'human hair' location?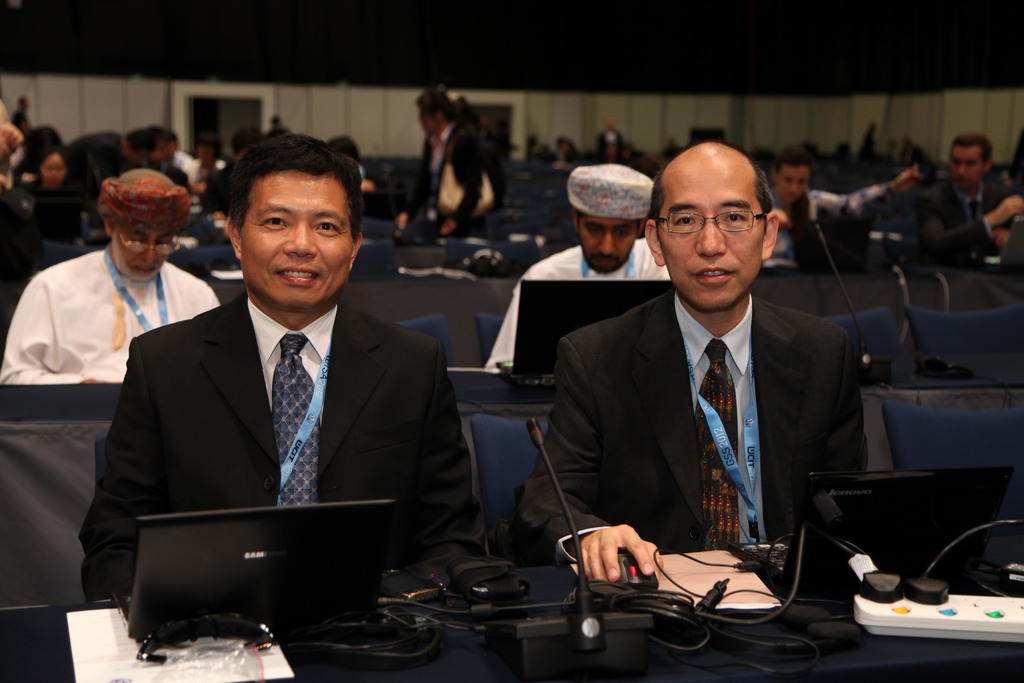
{"left": 420, "top": 89, "right": 481, "bottom": 128}
